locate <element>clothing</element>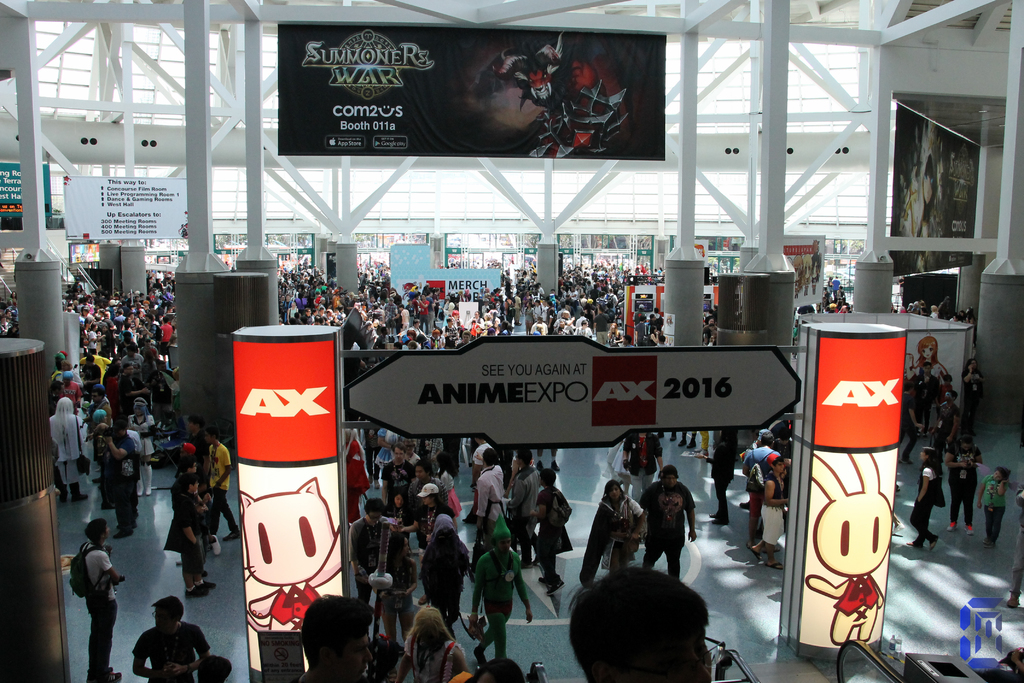
900/392/918/456
